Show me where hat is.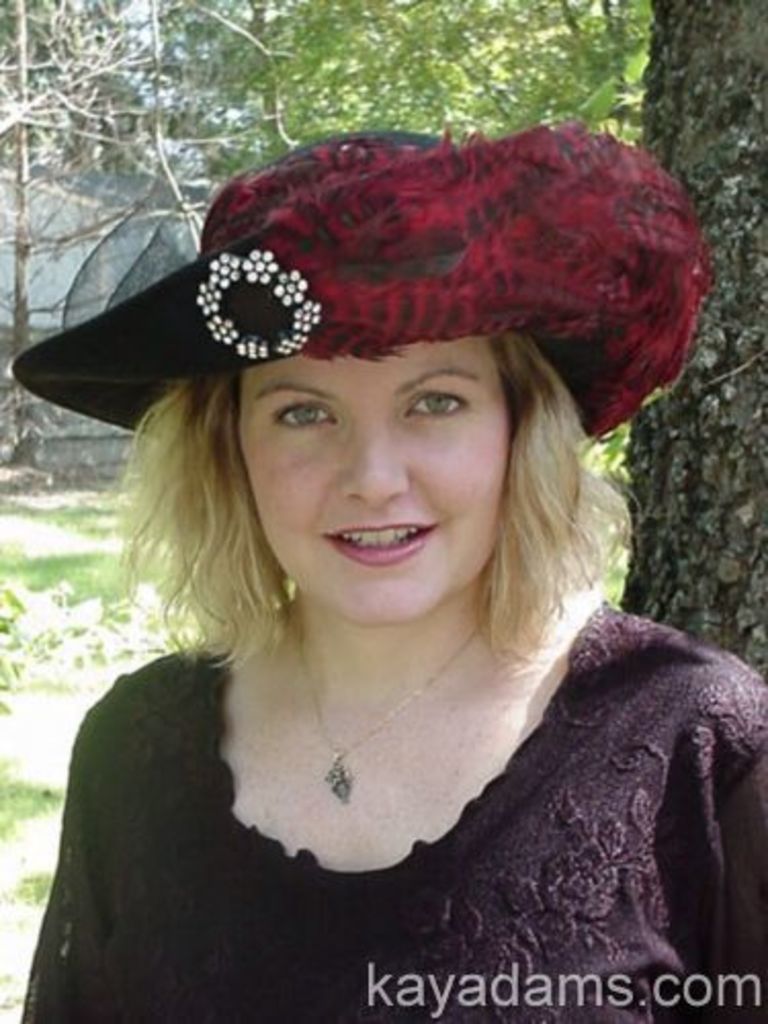
hat is at [10, 111, 711, 442].
